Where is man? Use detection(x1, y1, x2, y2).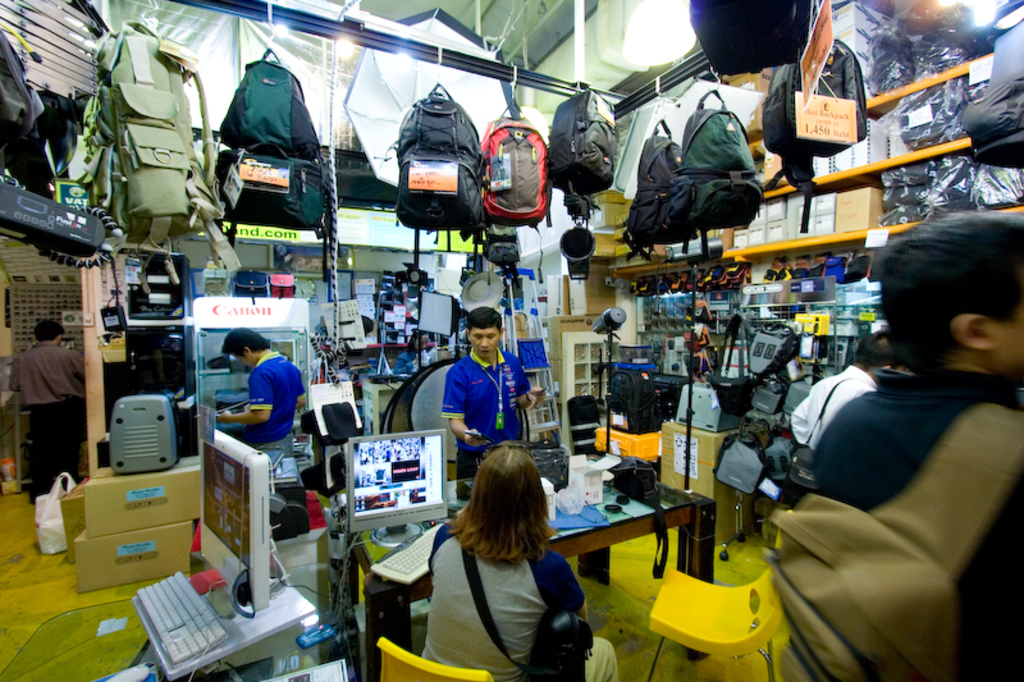
detection(216, 330, 307, 468).
